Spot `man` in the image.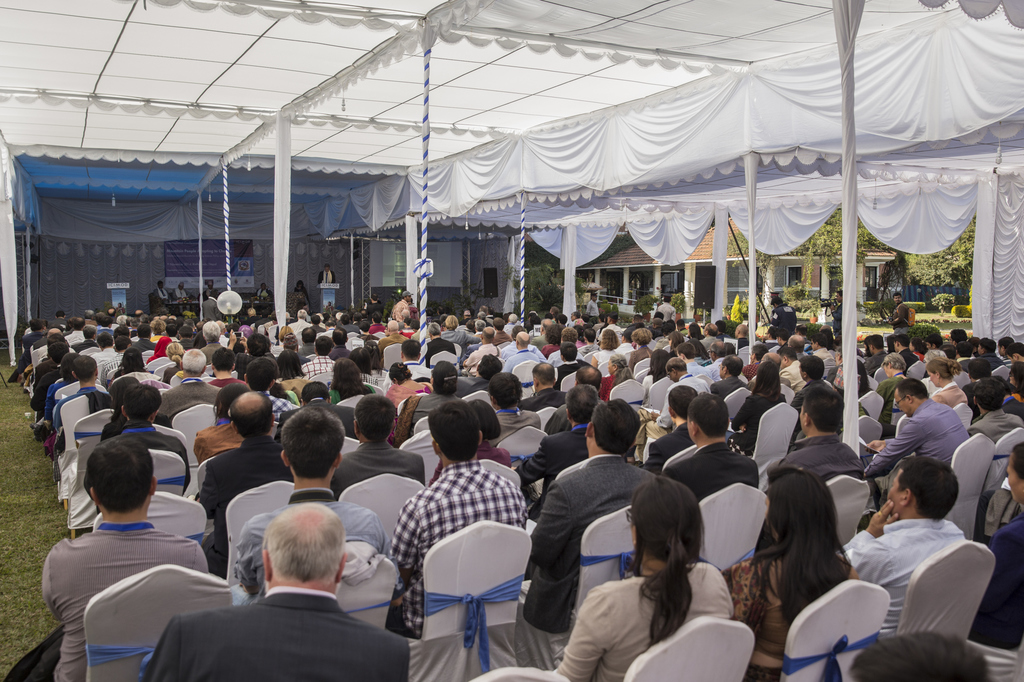
`man` found at (163, 349, 223, 423).
